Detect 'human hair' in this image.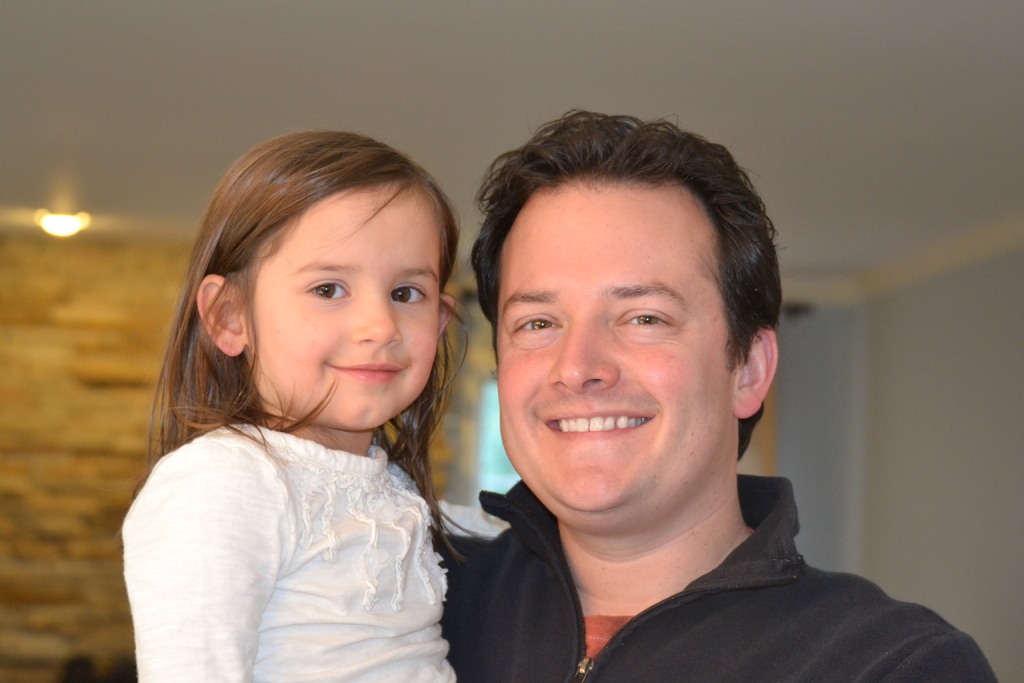
Detection: <bbox>463, 121, 791, 466</bbox>.
